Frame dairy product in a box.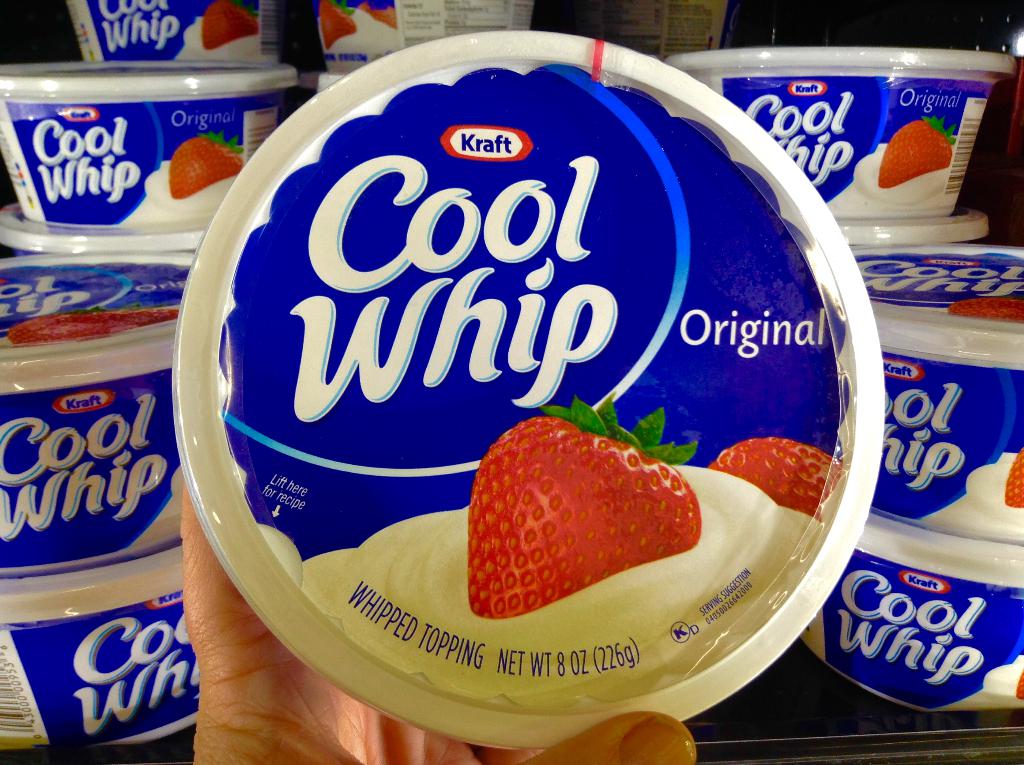
72,0,303,65.
